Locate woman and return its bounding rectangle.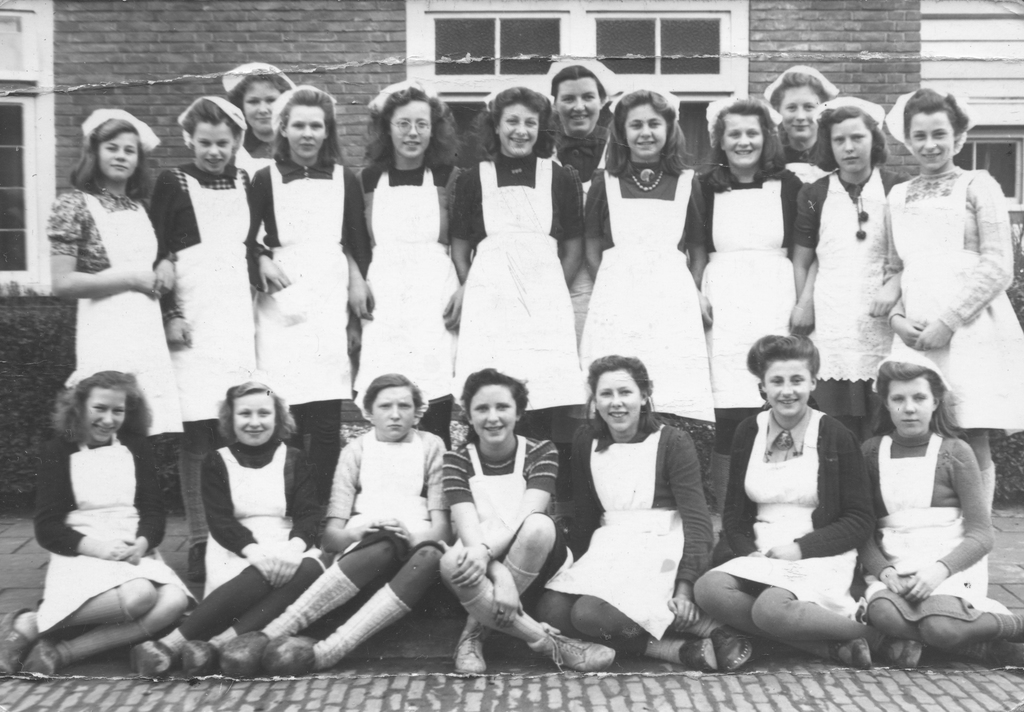
bbox=[258, 93, 373, 412].
